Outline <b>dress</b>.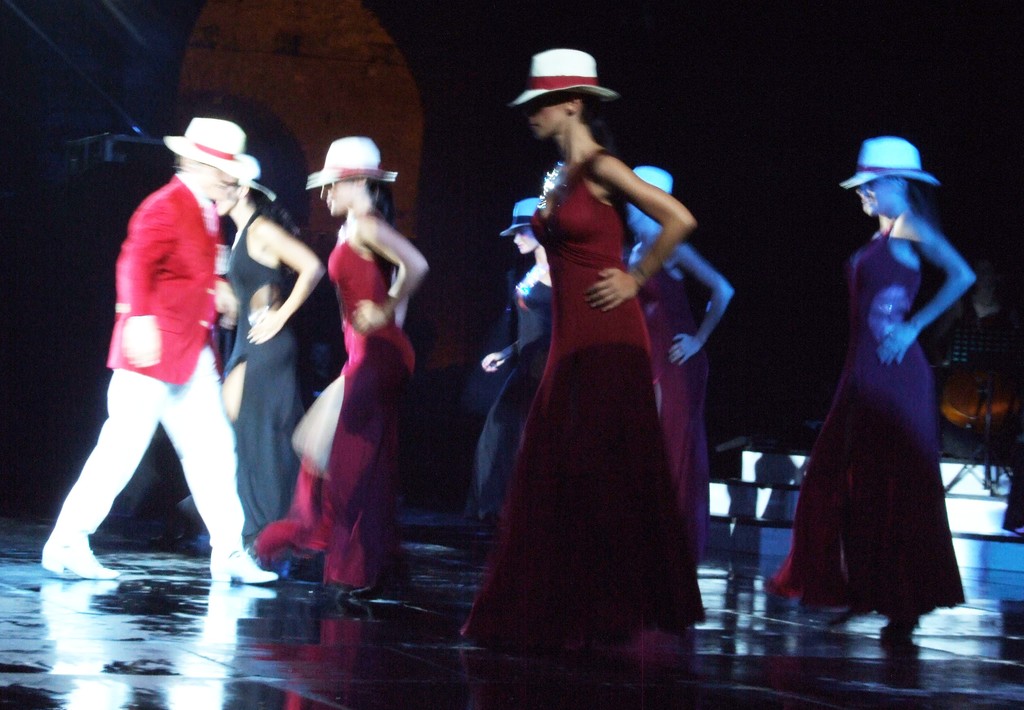
Outline: region(772, 227, 968, 608).
